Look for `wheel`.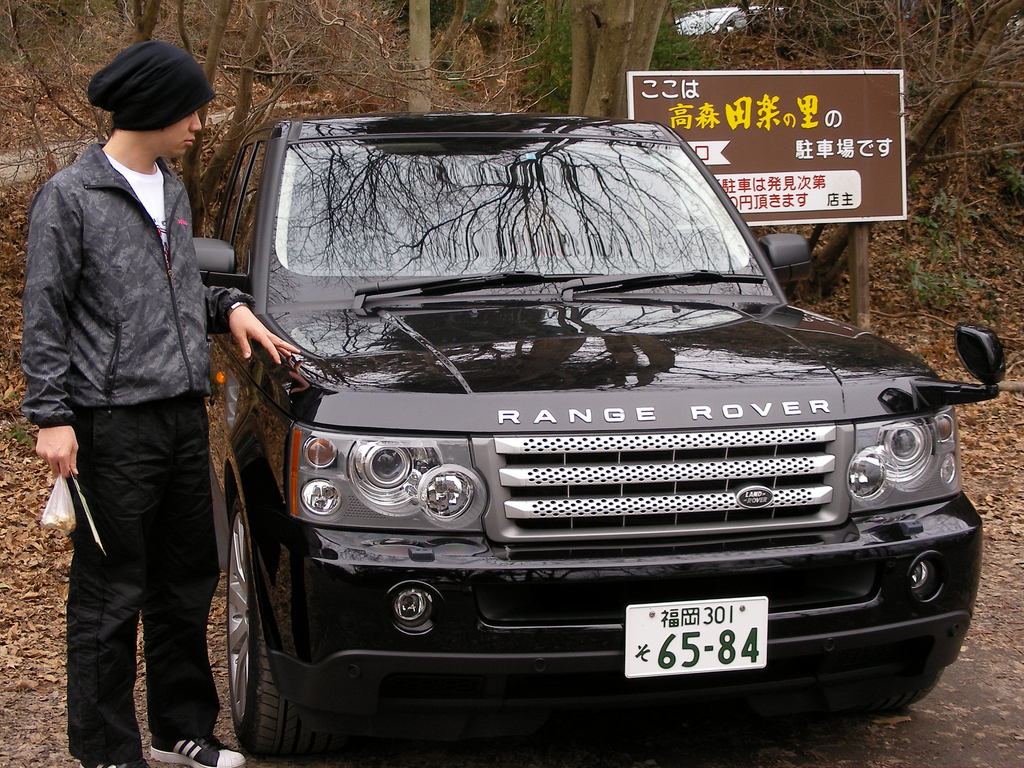
Found: bbox=[833, 678, 936, 717].
